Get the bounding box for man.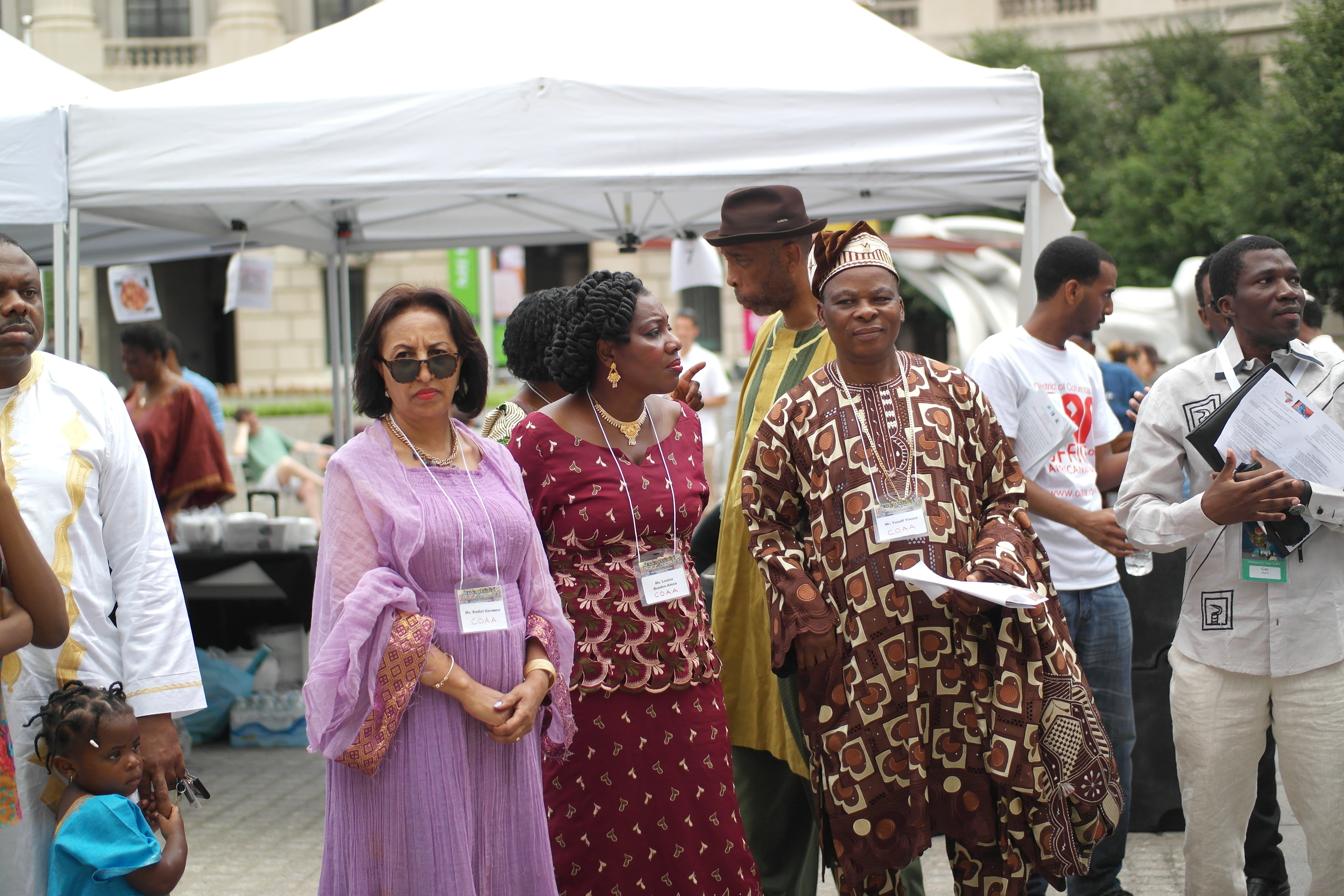
Rect(0, 55, 50, 220).
